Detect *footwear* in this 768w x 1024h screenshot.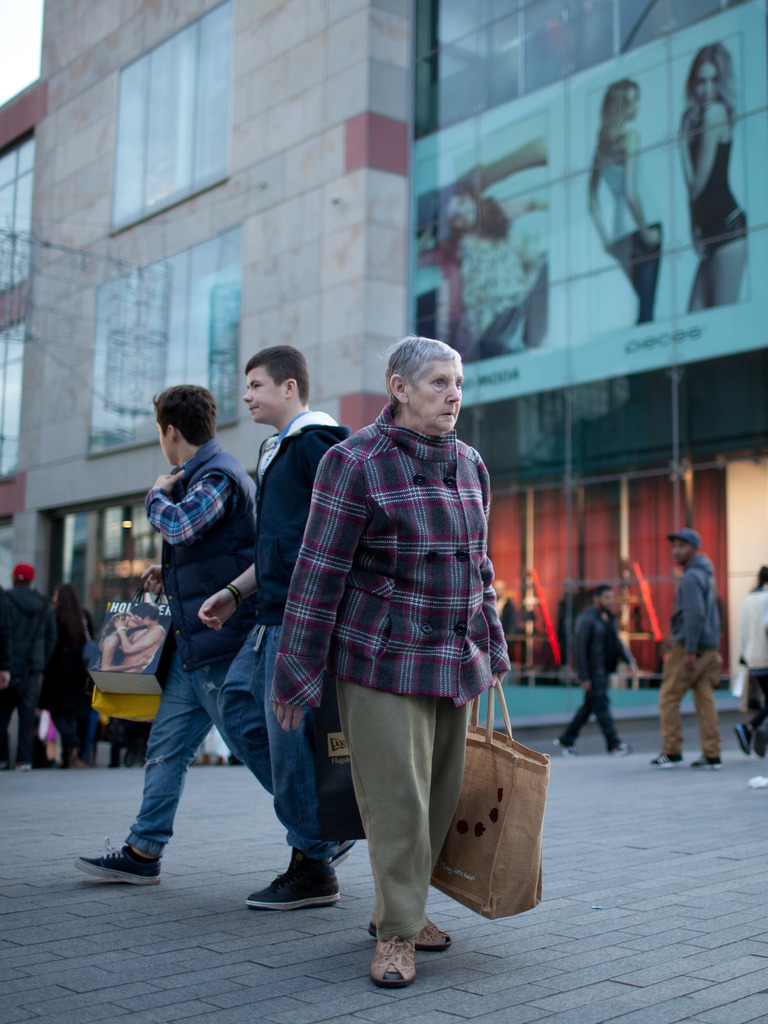
Detection: (left=647, top=750, right=682, bottom=767).
